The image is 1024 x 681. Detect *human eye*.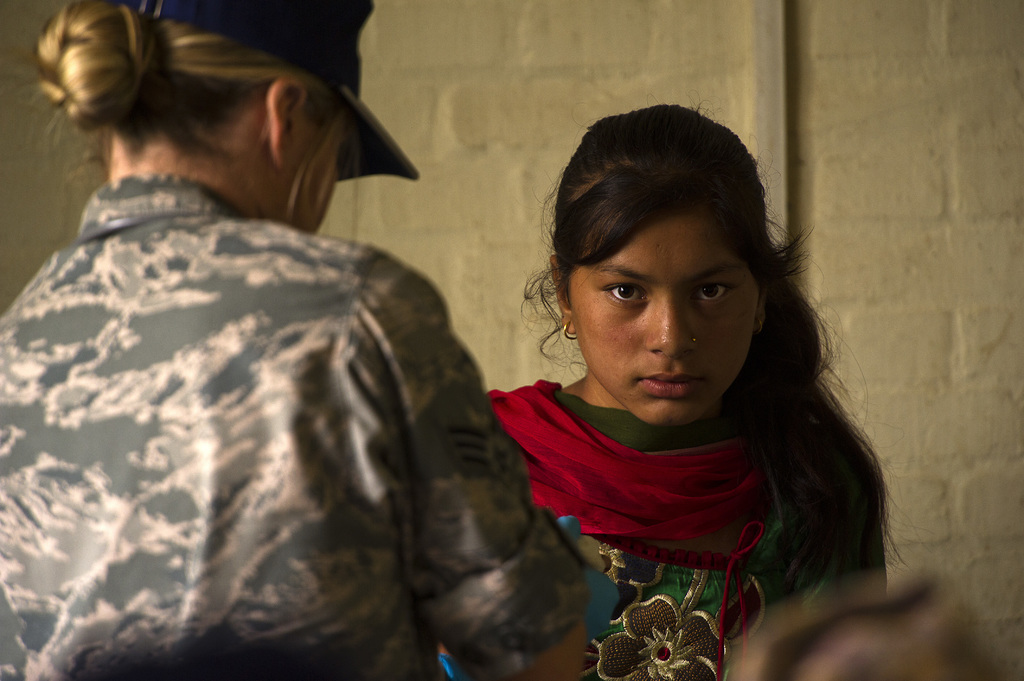
Detection: <bbox>691, 275, 740, 309</bbox>.
